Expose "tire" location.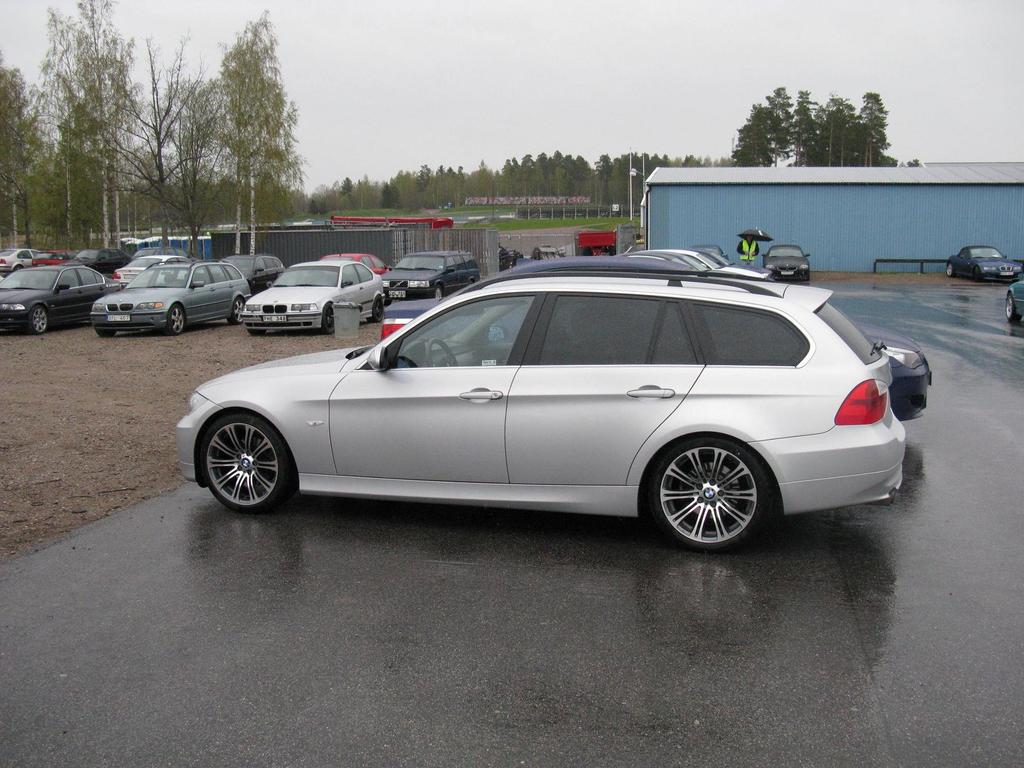
Exposed at bbox=(427, 287, 451, 303).
